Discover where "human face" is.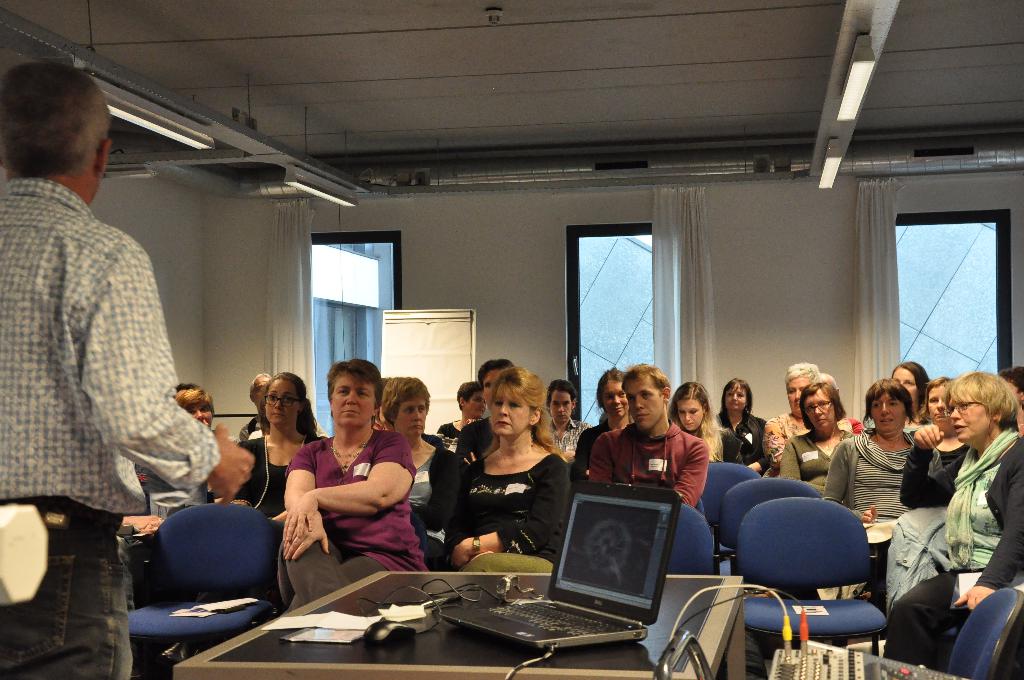
Discovered at select_region(806, 387, 832, 429).
